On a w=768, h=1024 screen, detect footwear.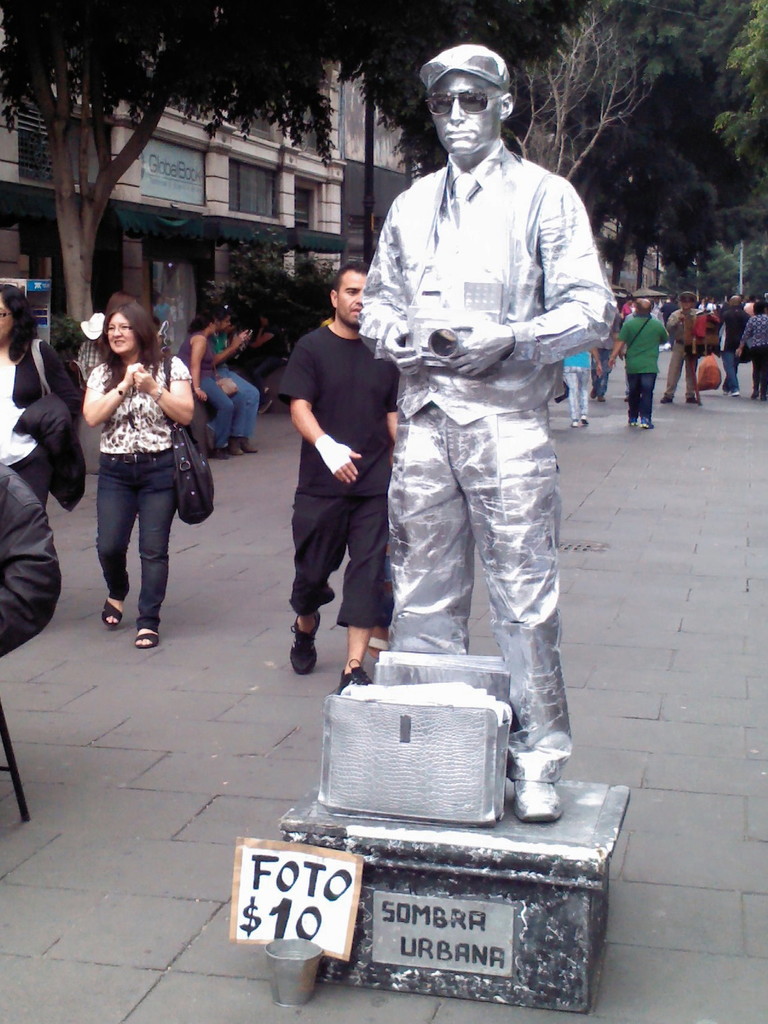
select_region(337, 659, 369, 689).
